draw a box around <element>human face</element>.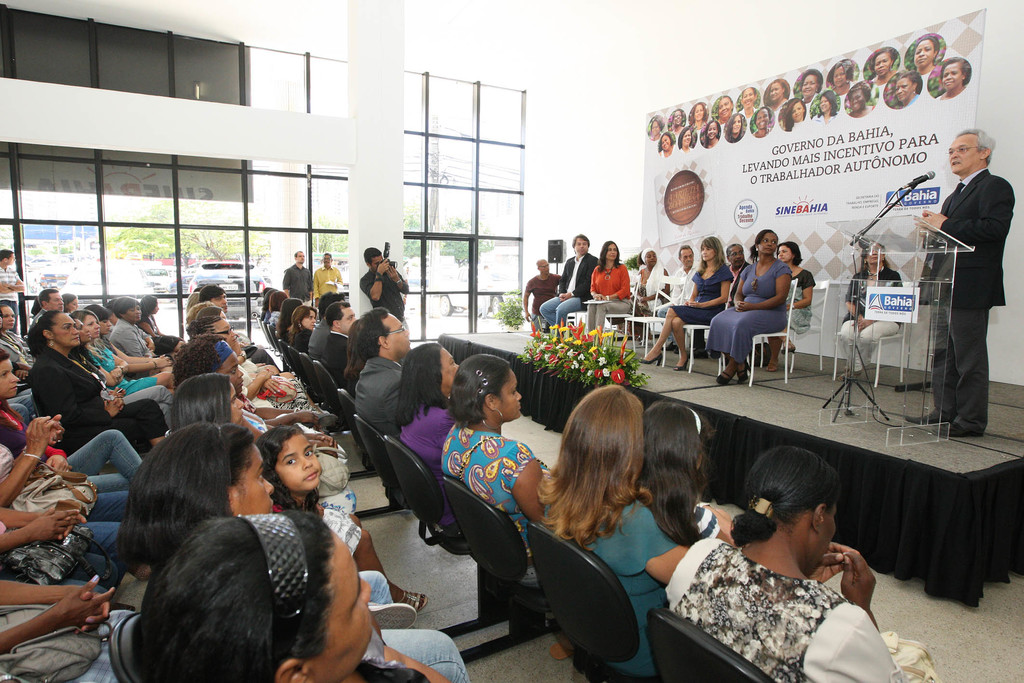
[371, 255, 381, 271].
